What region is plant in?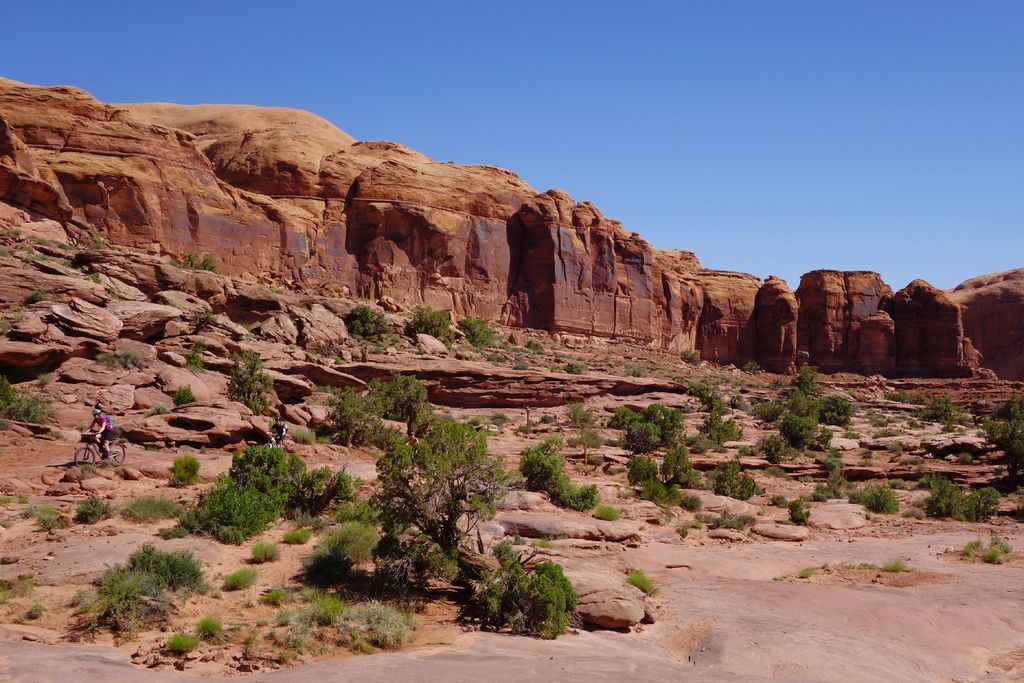
Rect(122, 546, 204, 593).
